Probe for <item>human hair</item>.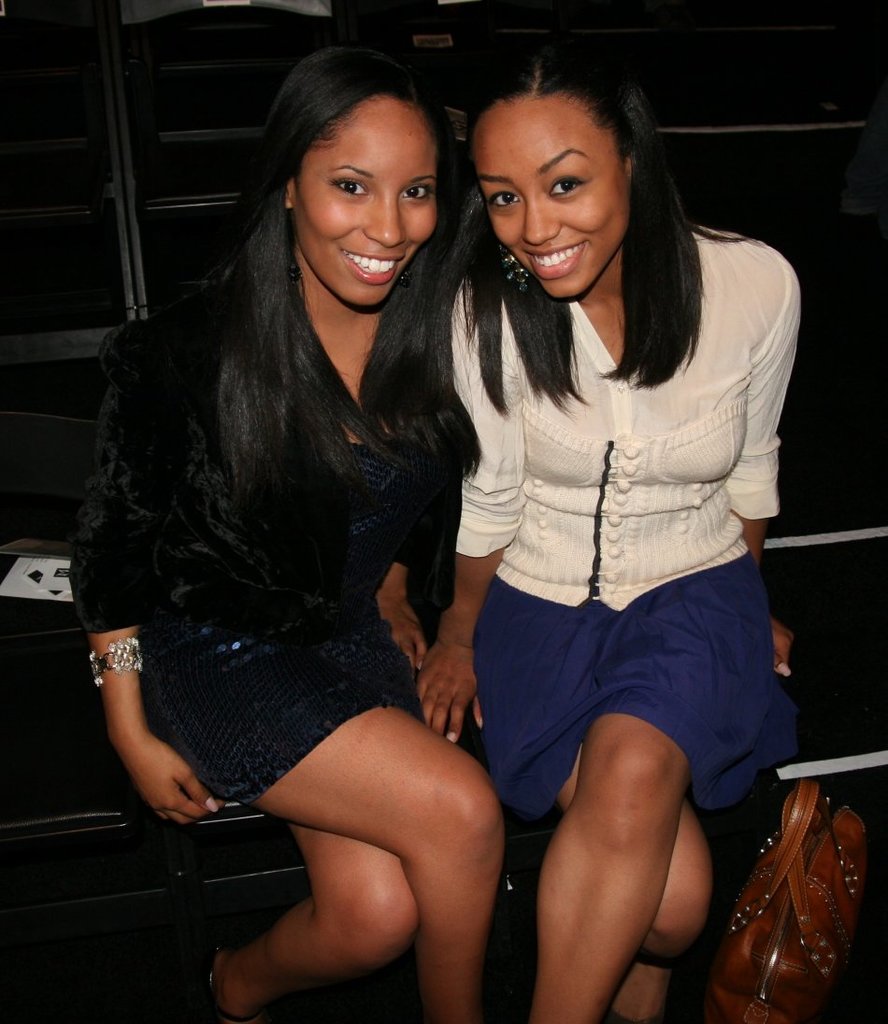
Probe result: {"x1": 201, "y1": 39, "x2": 492, "y2": 534}.
